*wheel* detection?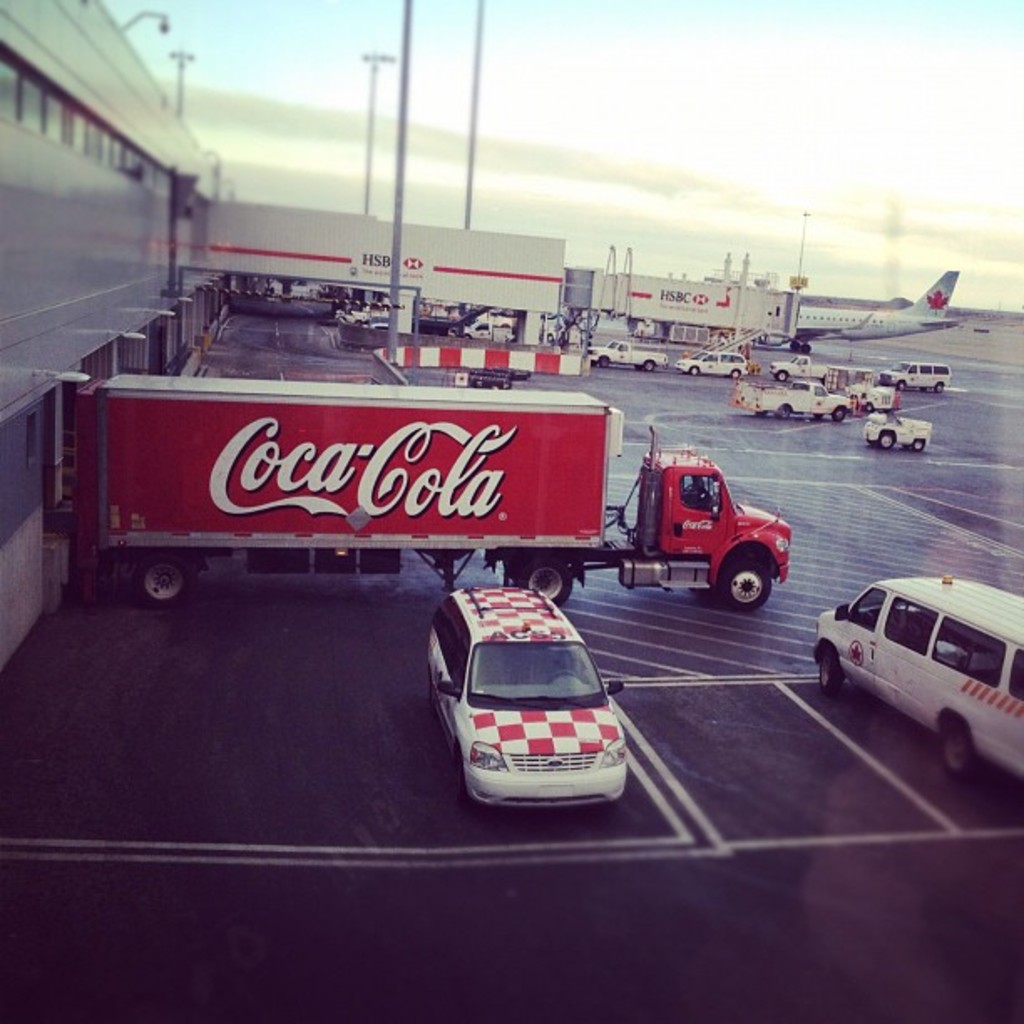
region(776, 405, 790, 420)
